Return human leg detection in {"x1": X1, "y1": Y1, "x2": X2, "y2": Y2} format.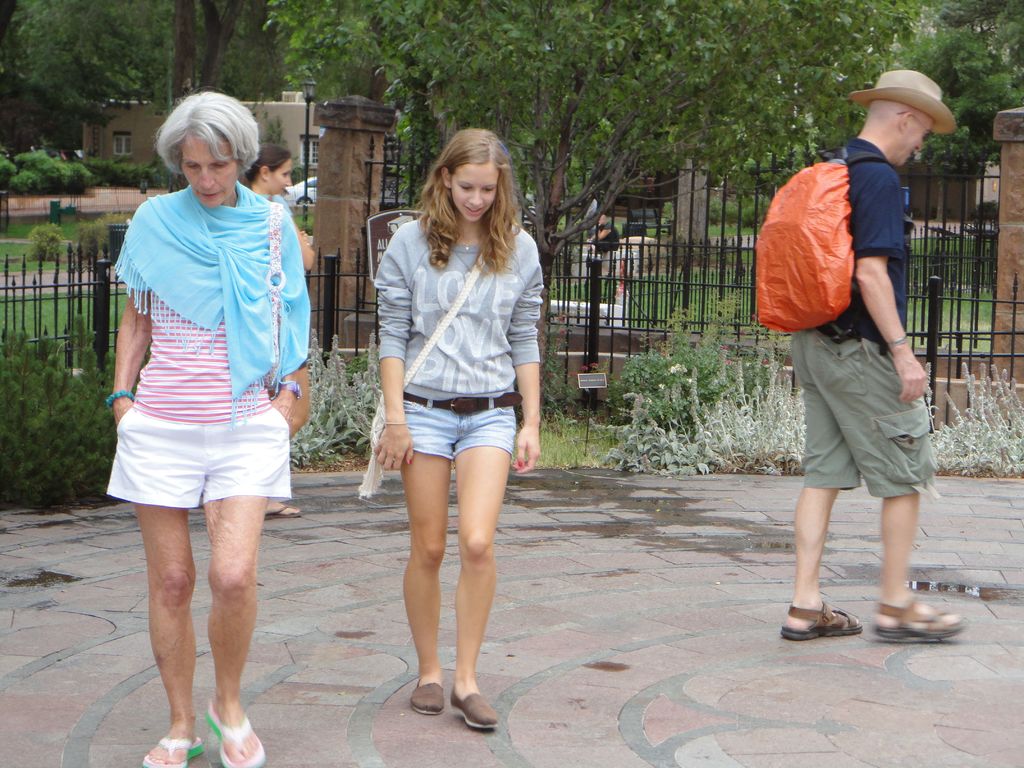
{"x1": 787, "y1": 487, "x2": 858, "y2": 641}.
